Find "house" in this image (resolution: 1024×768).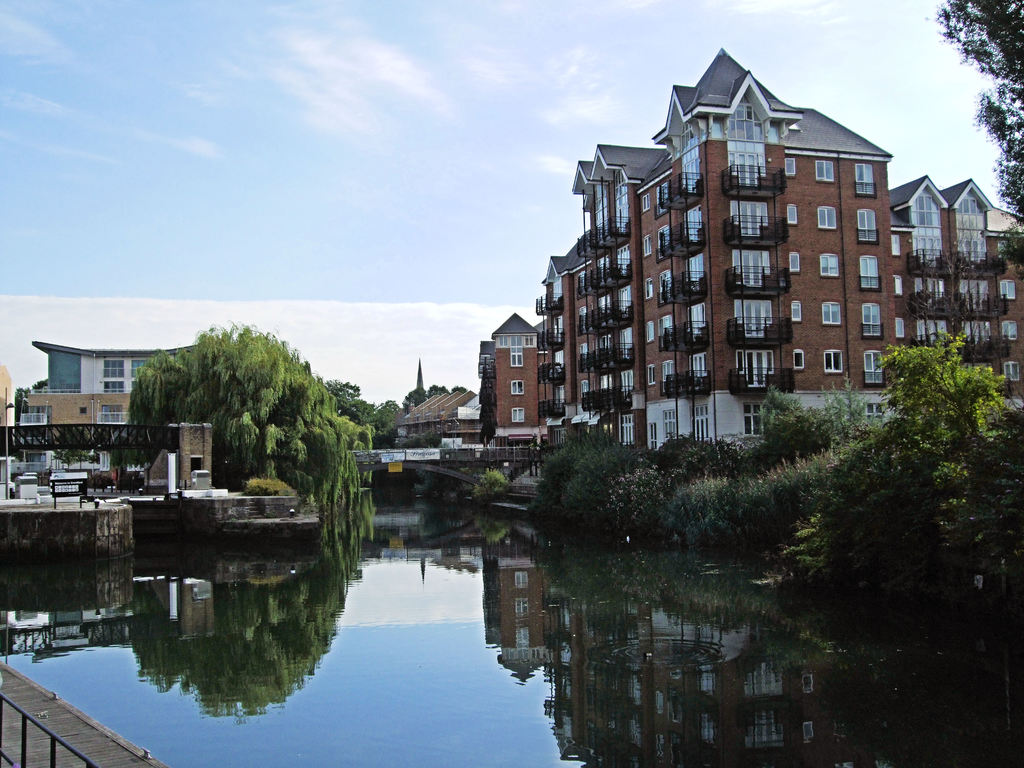
box(472, 317, 545, 438).
